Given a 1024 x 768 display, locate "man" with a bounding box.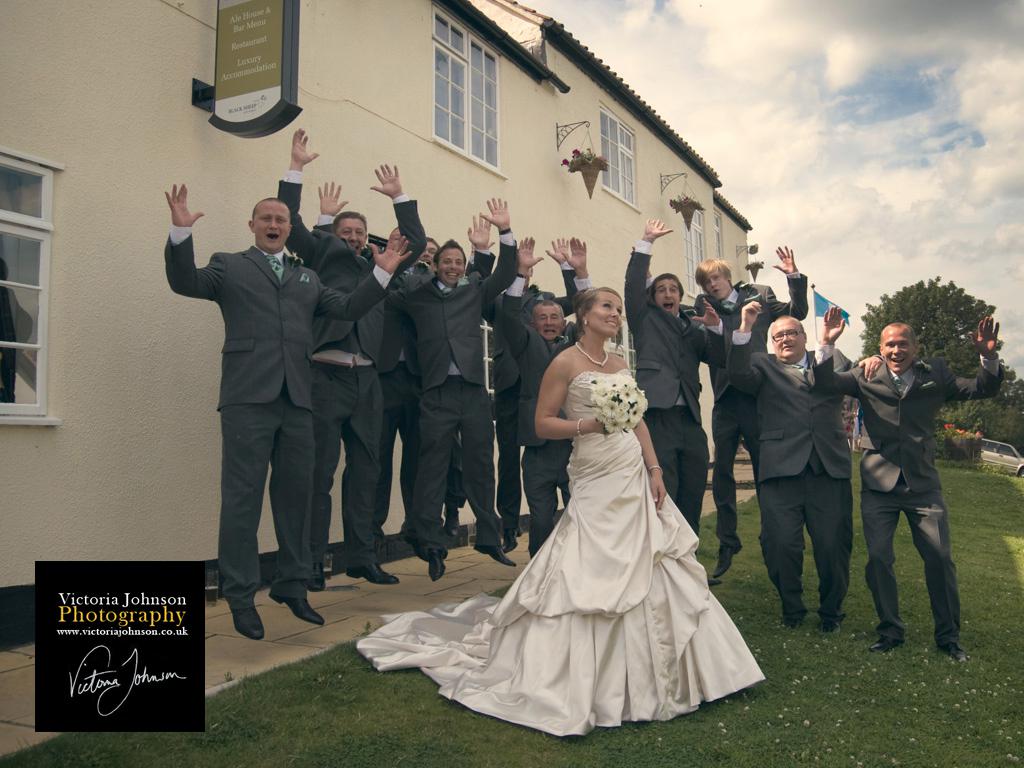
Located: box=[488, 230, 592, 582].
